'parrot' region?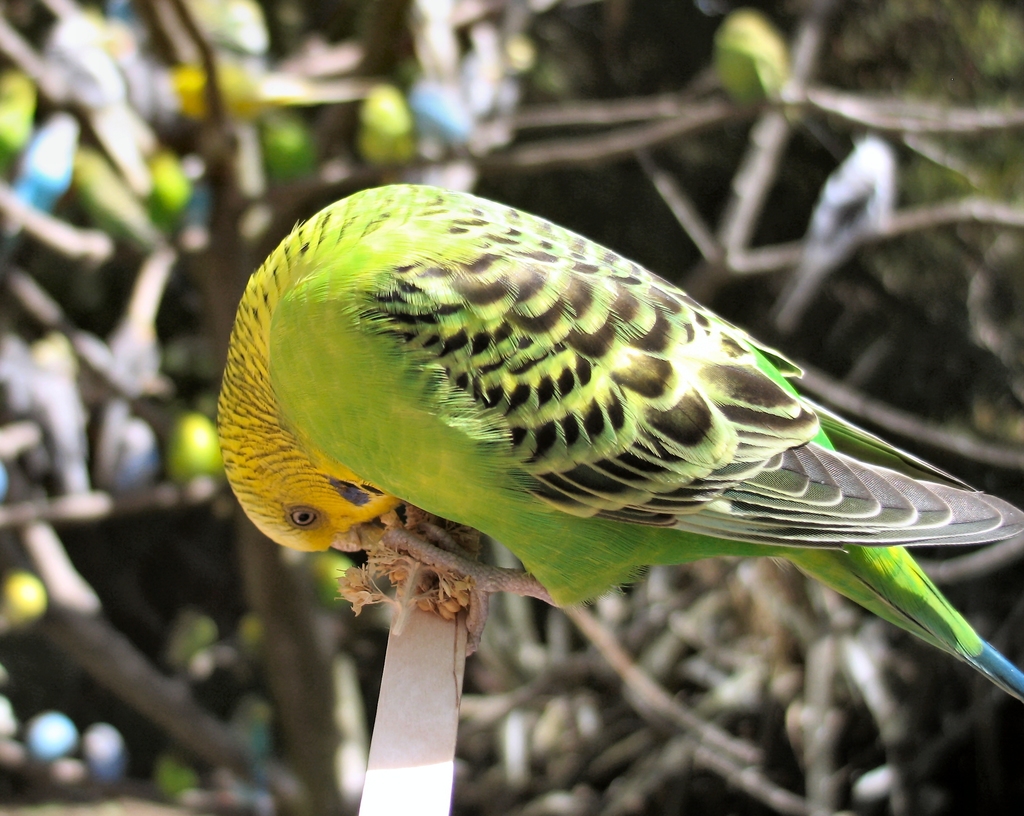
<box>711,5,798,104</box>
